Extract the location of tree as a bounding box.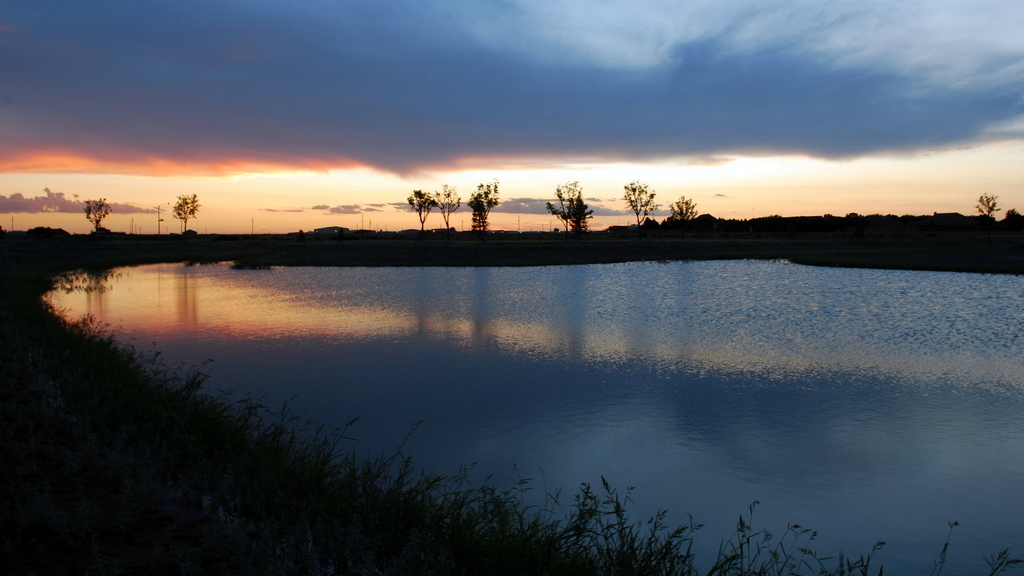
x1=467, y1=177, x2=501, y2=231.
